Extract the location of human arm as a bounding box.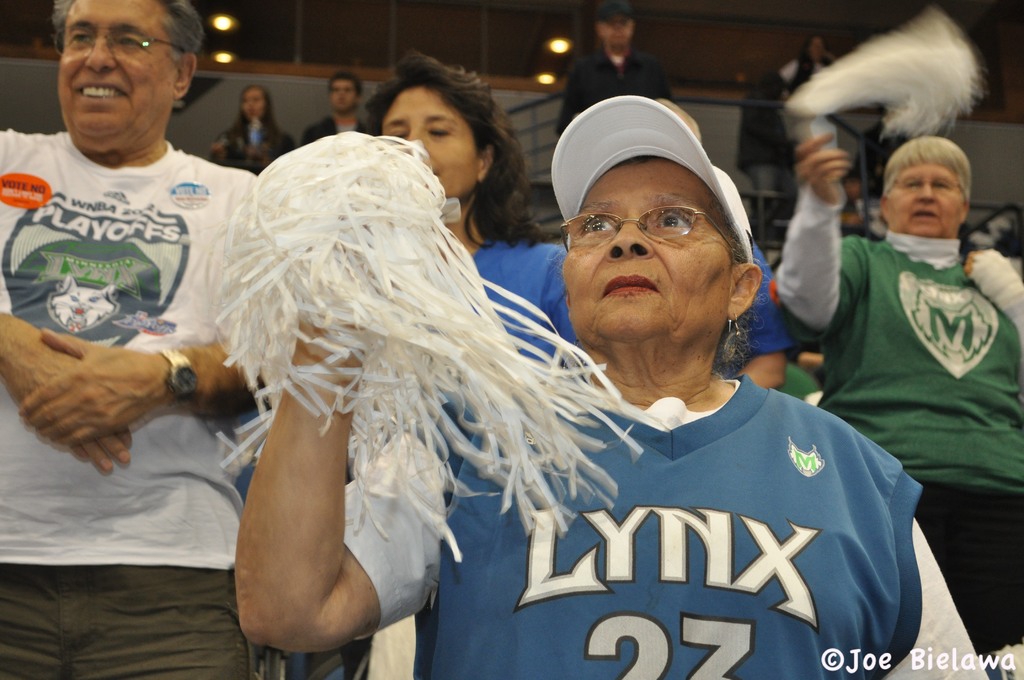
x1=965 y1=238 x2=1023 y2=343.
